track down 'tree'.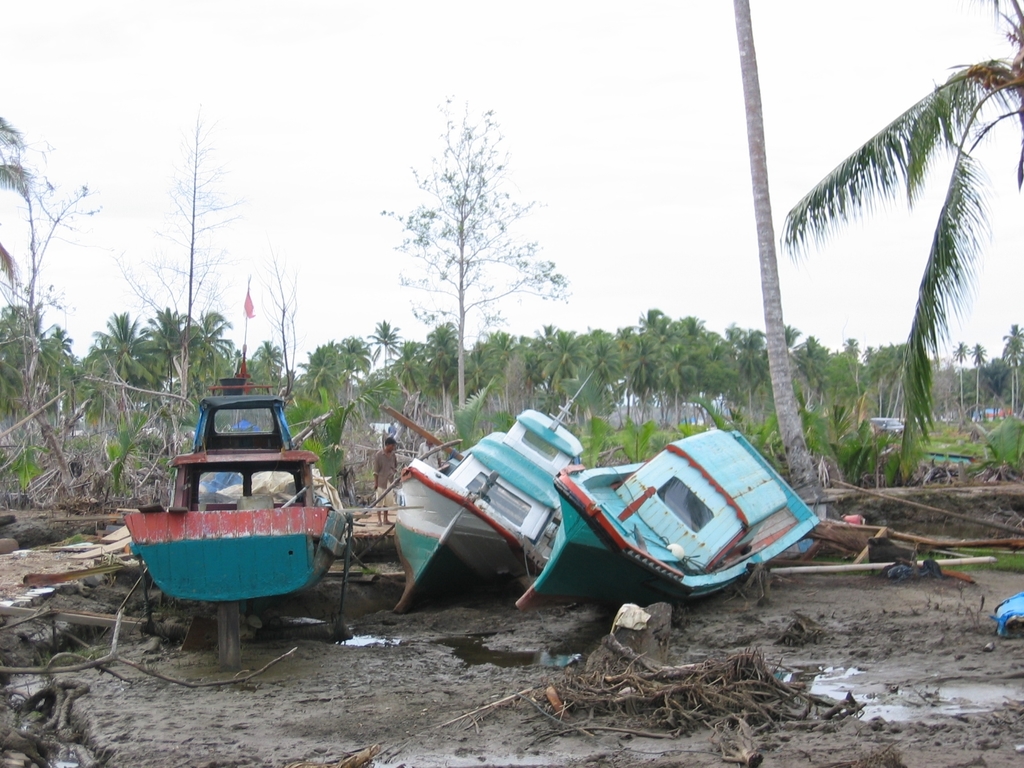
Tracked to {"x1": 1002, "y1": 322, "x2": 1021, "y2": 410}.
